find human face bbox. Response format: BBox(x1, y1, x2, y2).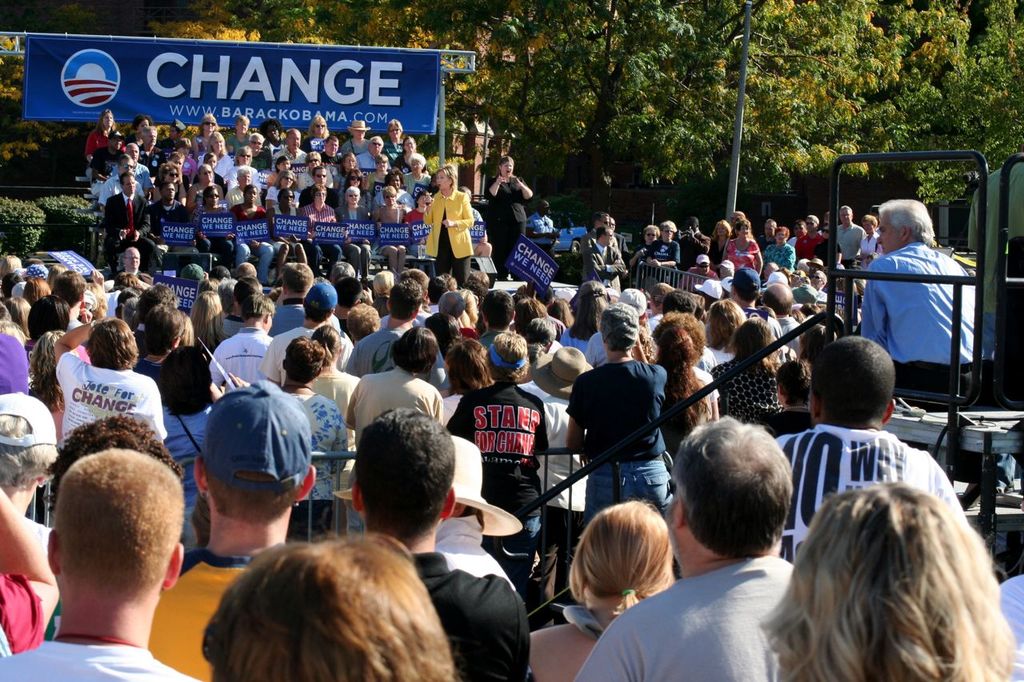
BBox(763, 213, 776, 236).
